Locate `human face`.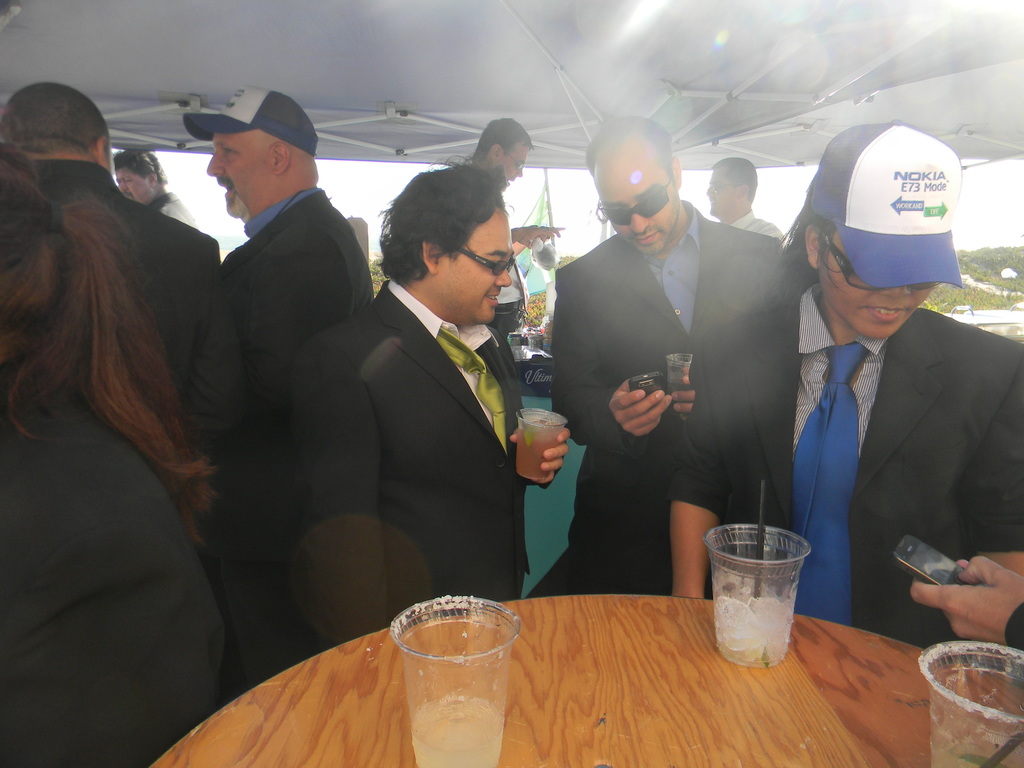
Bounding box: (x1=431, y1=203, x2=510, y2=324).
